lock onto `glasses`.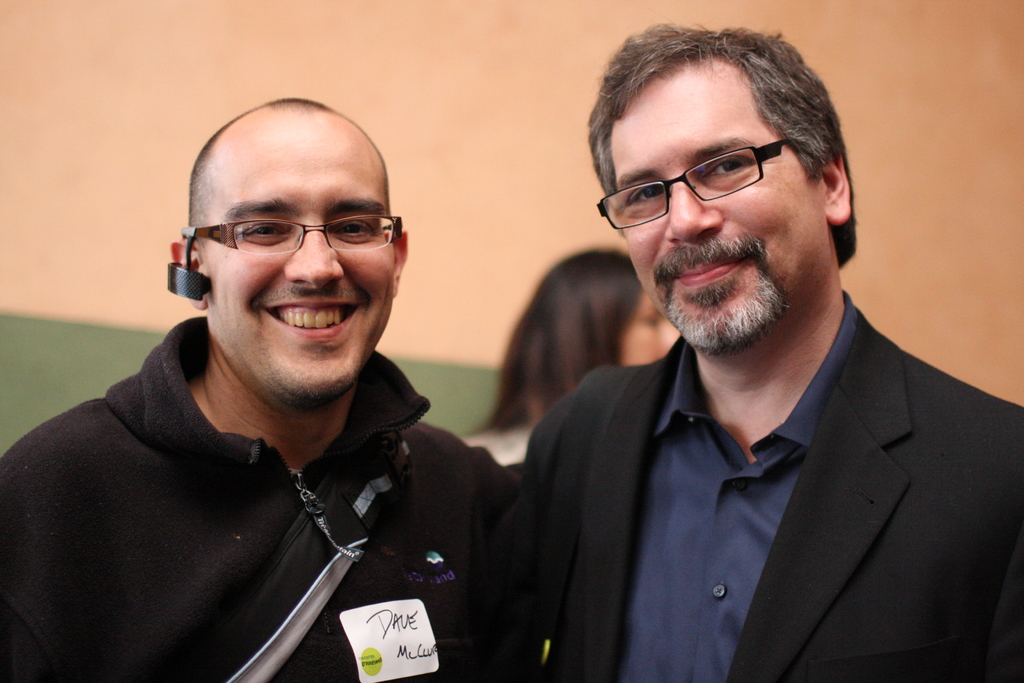
Locked: 180 198 400 266.
